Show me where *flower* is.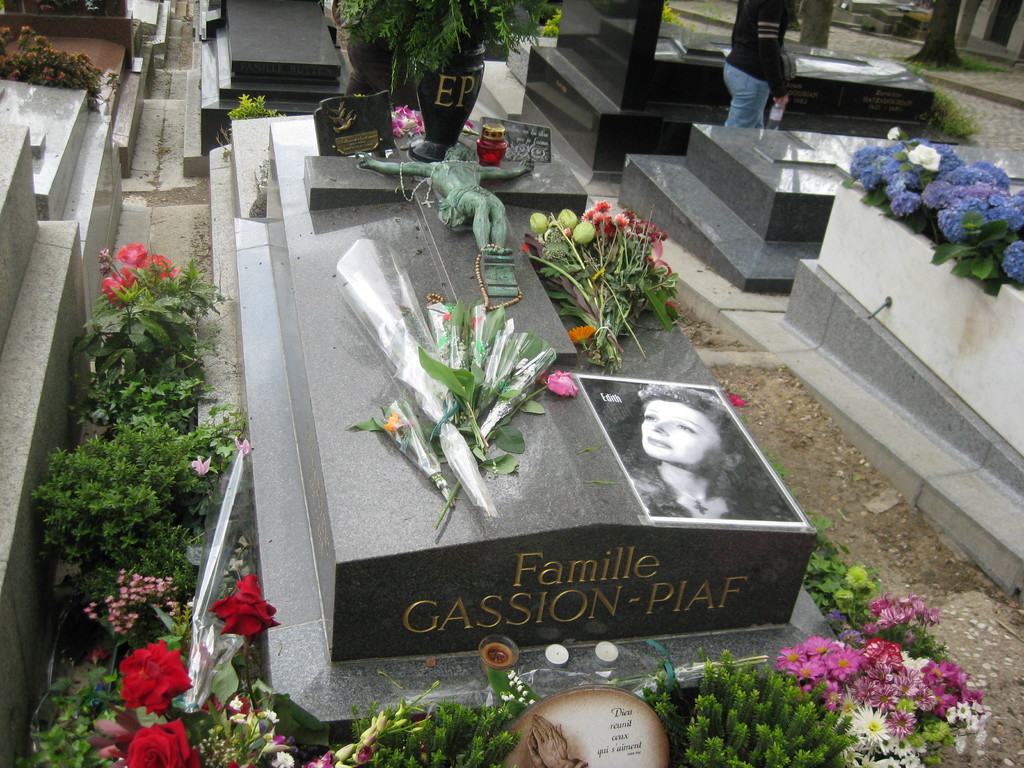
*flower* is at pyautogui.locateOnScreen(461, 119, 481, 135).
